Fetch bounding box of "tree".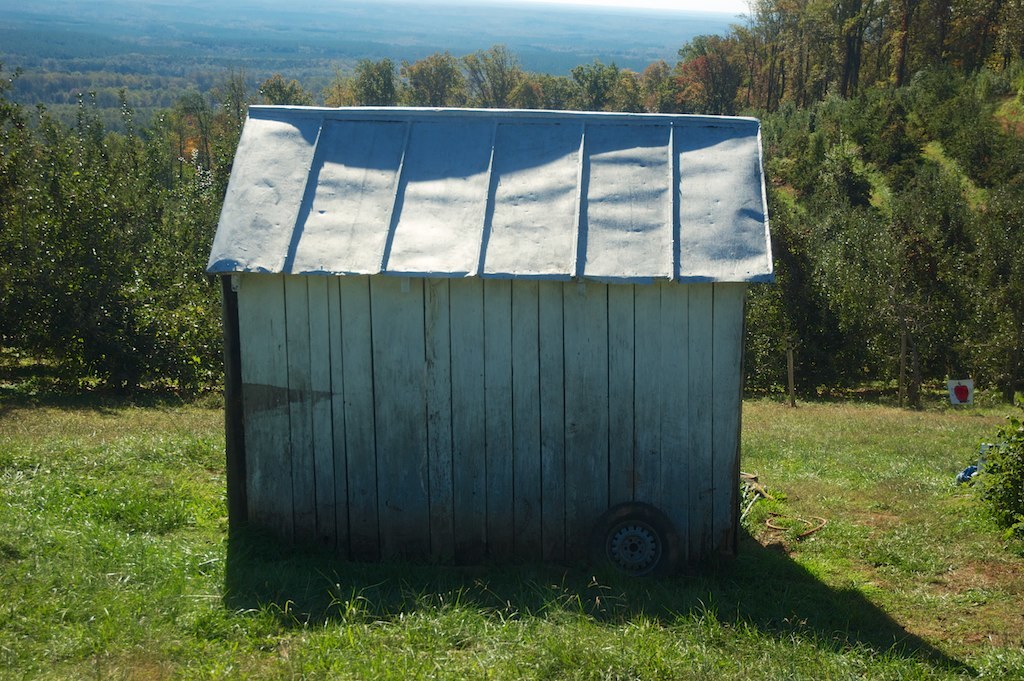
Bbox: rect(460, 43, 533, 106).
